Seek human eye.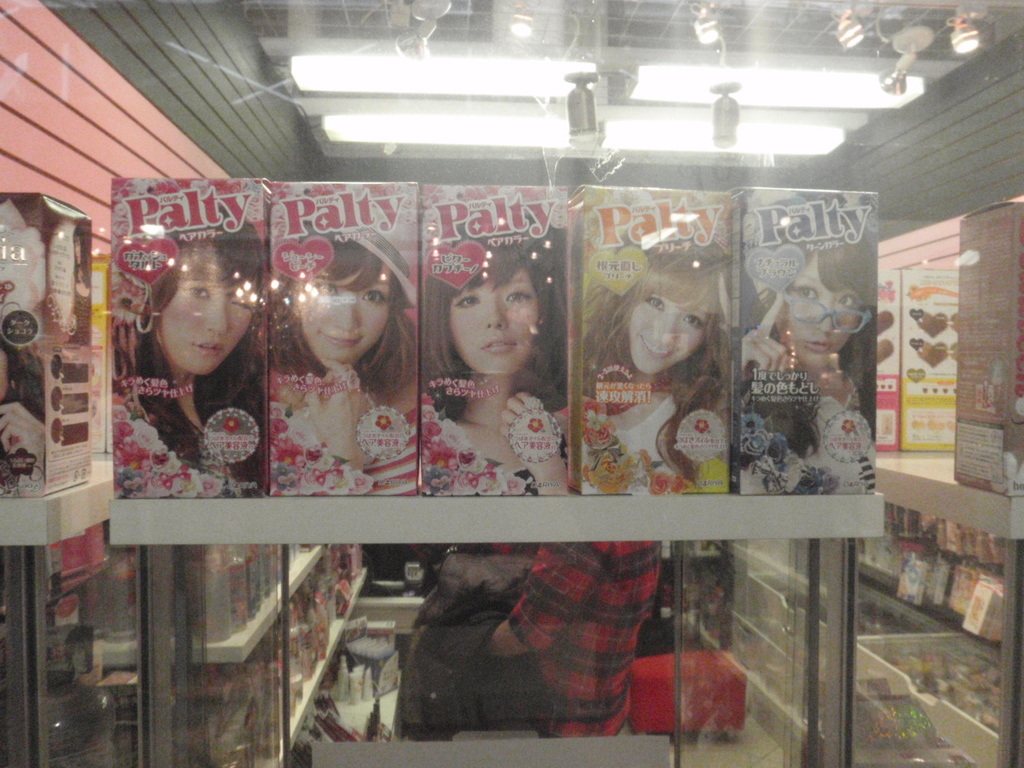
l=307, t=282, r=338, b=294.
